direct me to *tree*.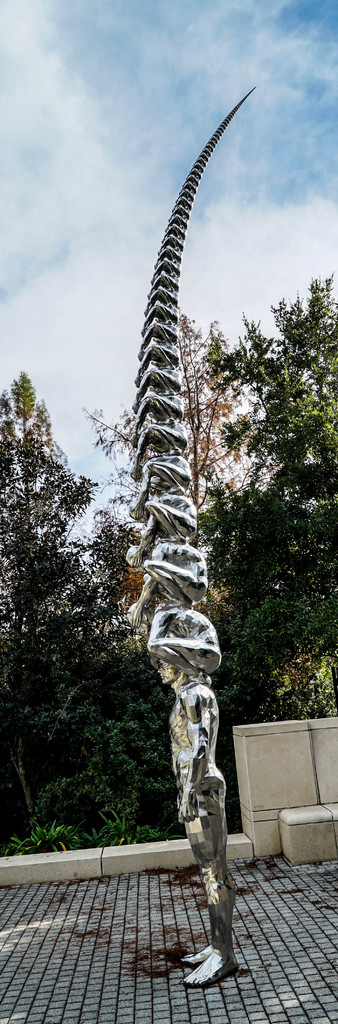
Direction: bbox(0, 373, 94, 634).
